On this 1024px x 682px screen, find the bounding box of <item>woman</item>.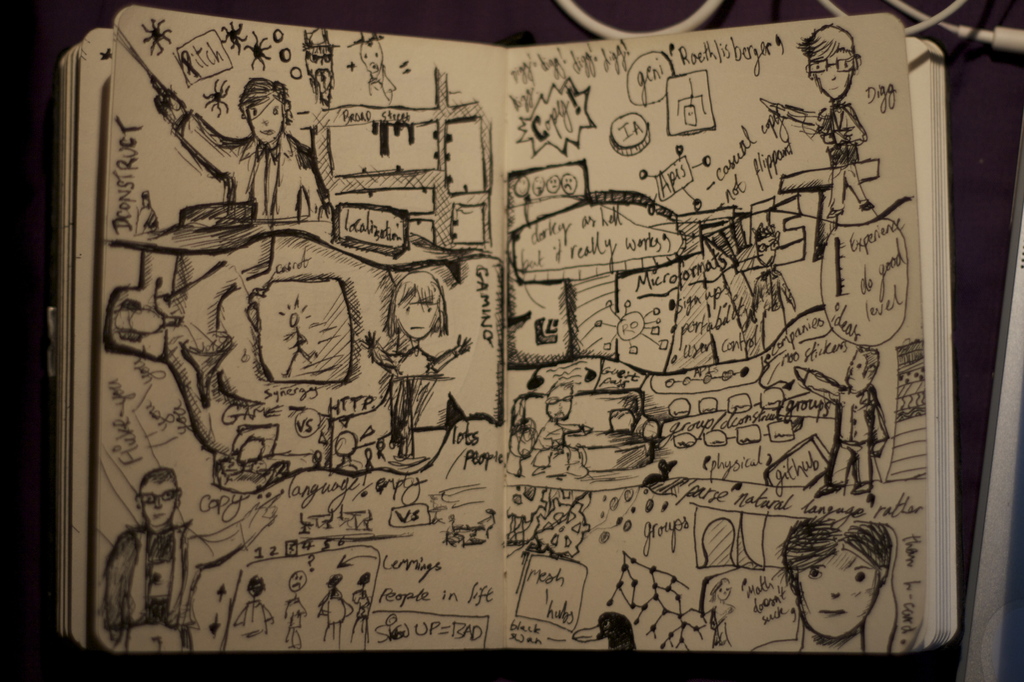
Bounding box: left=767, top=508, right=936, bottom=658.
